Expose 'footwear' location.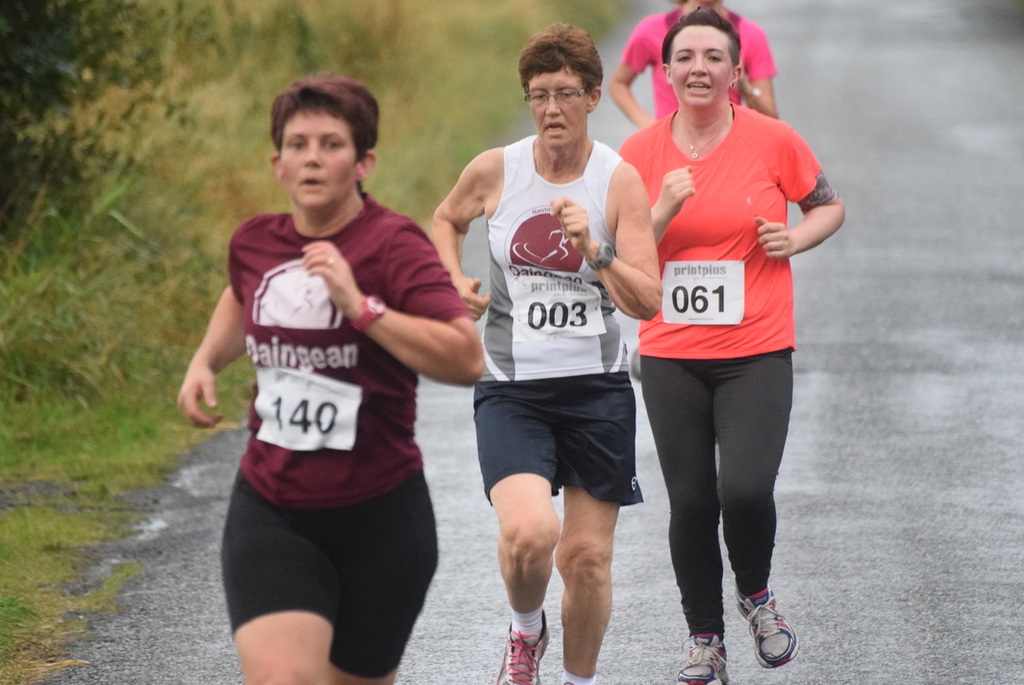
Exposed at left=673, top=627, right=730, bottom=684.
